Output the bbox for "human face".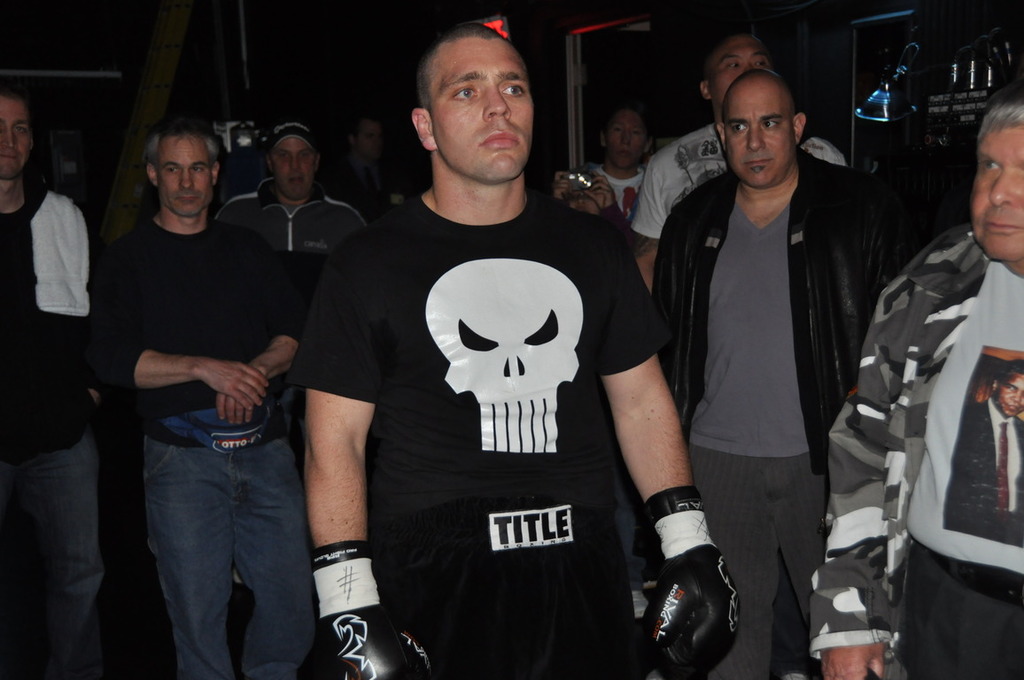
crop(0, 102, 35, 181).
